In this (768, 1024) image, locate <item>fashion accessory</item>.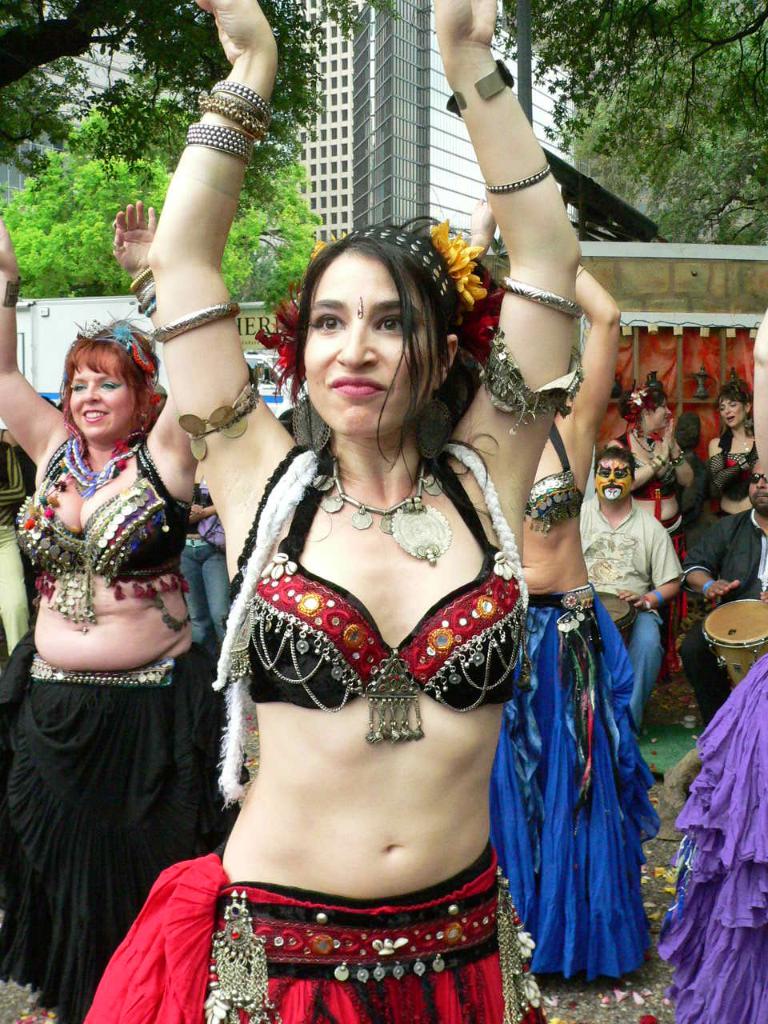
Bounding box: [18, 456, 169, 629].
